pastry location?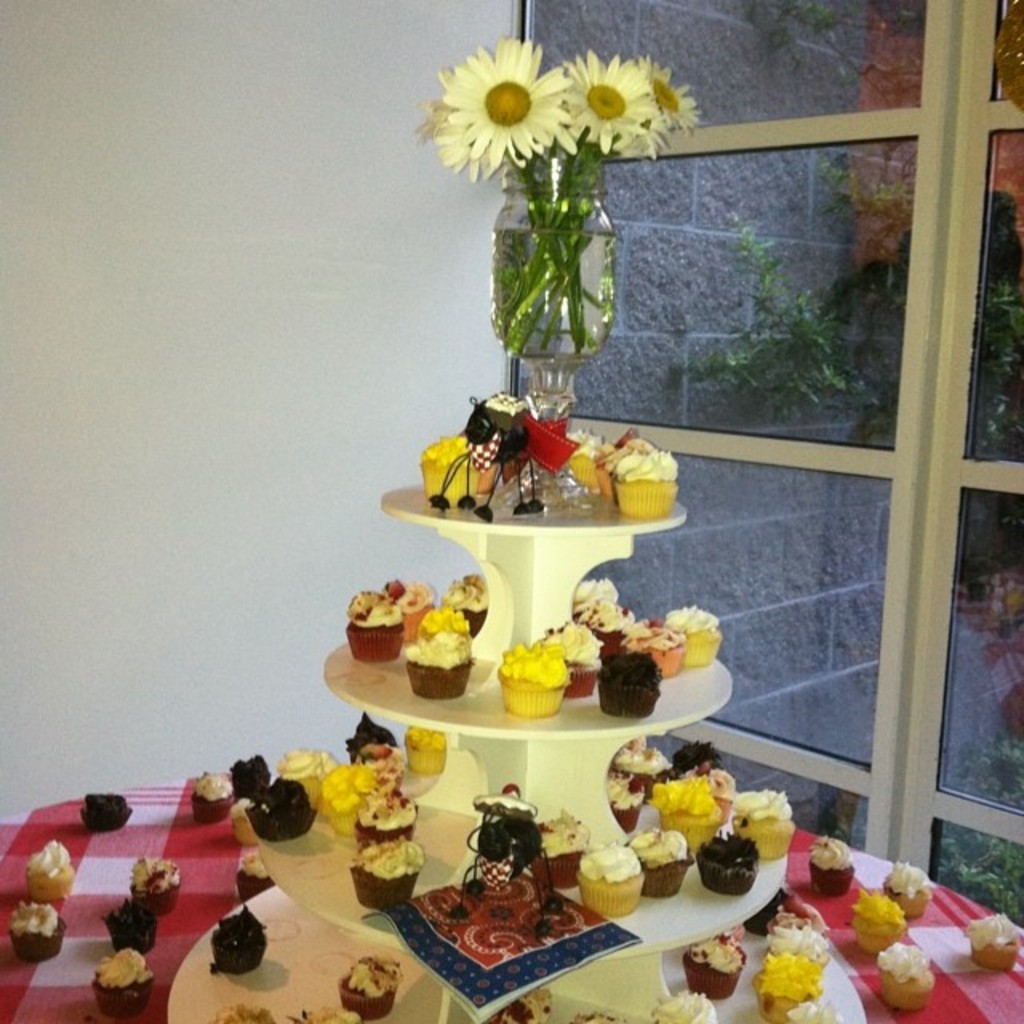
pyautogui.locateOnScreen(242, 848, 278, 898)
